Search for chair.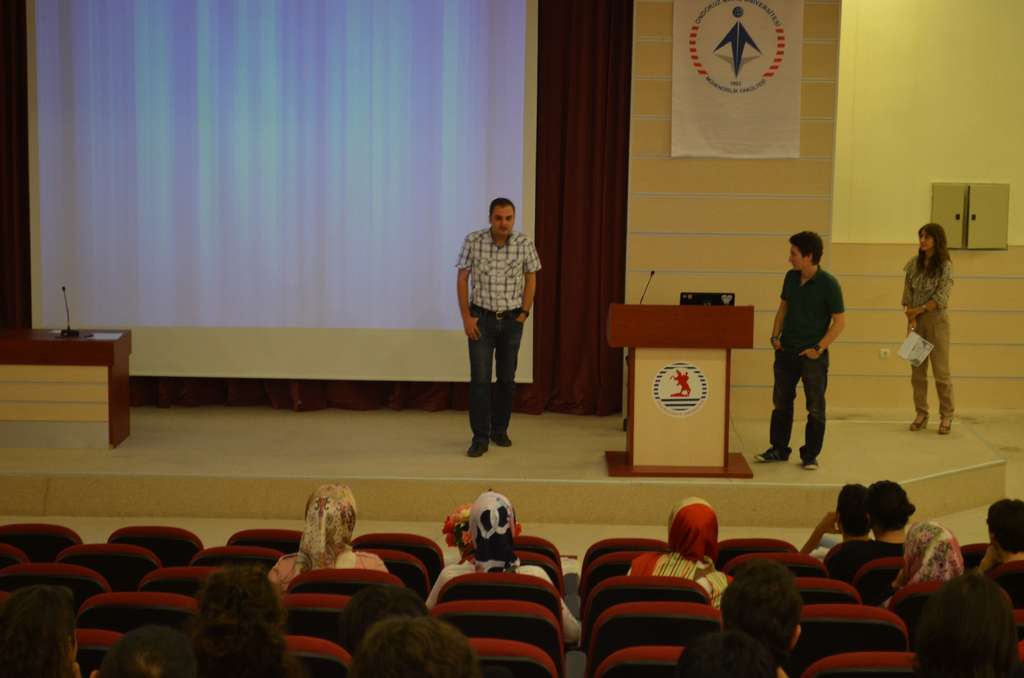
Found at {"x1": 714, "y1": 537, "x2": 798, "y2": 571}.
